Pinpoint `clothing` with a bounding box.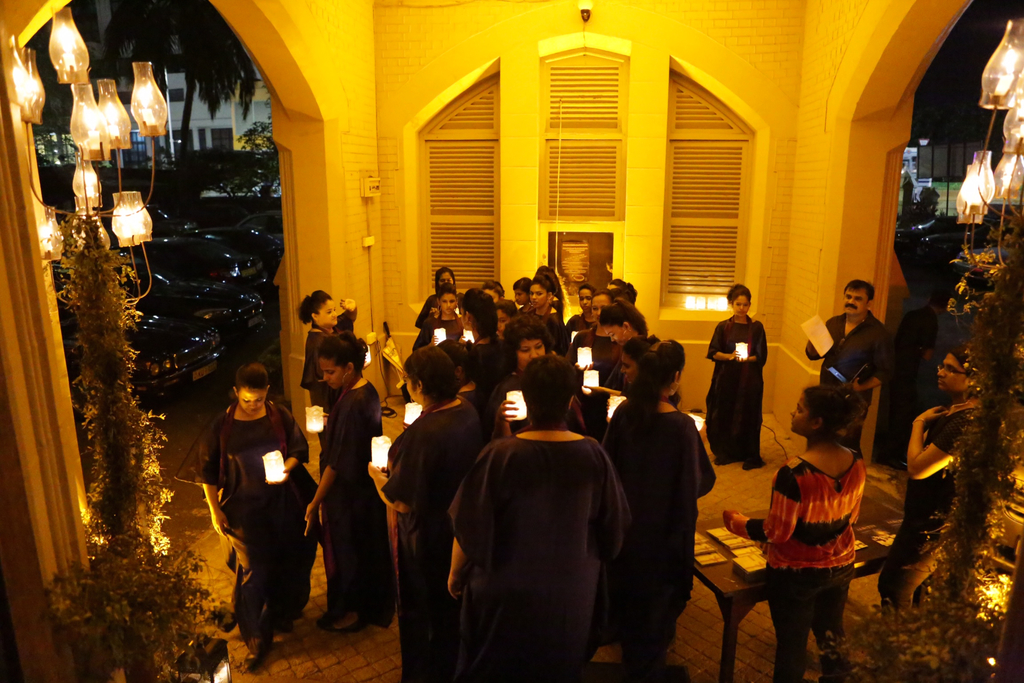
Rect(170, 398, 319, 629).
